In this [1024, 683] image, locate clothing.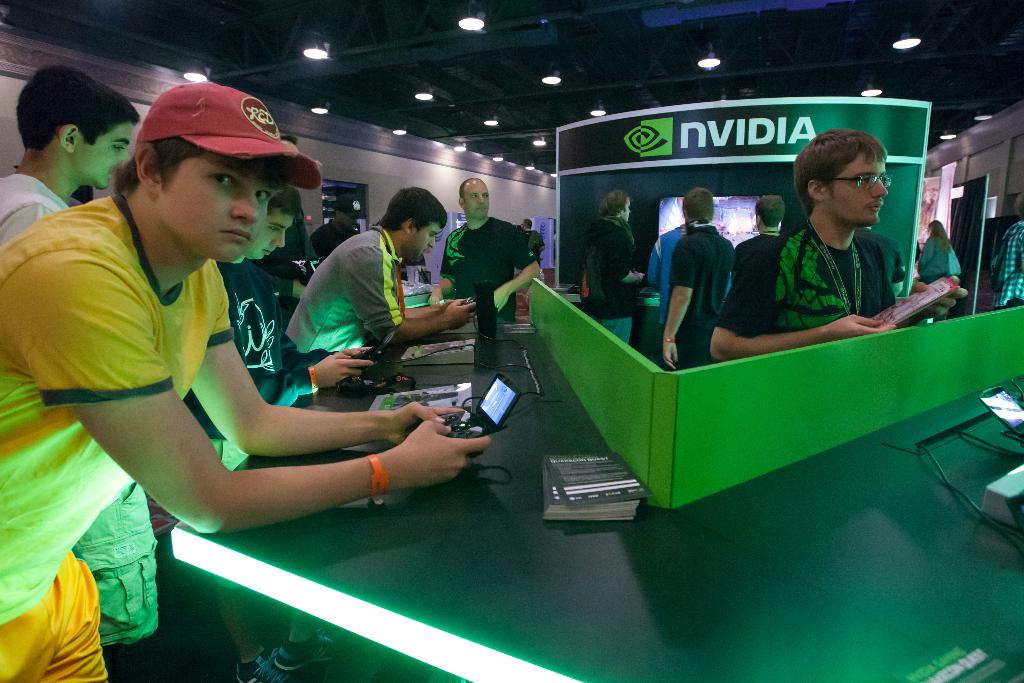
Bounding box: [731,233,781,274].
